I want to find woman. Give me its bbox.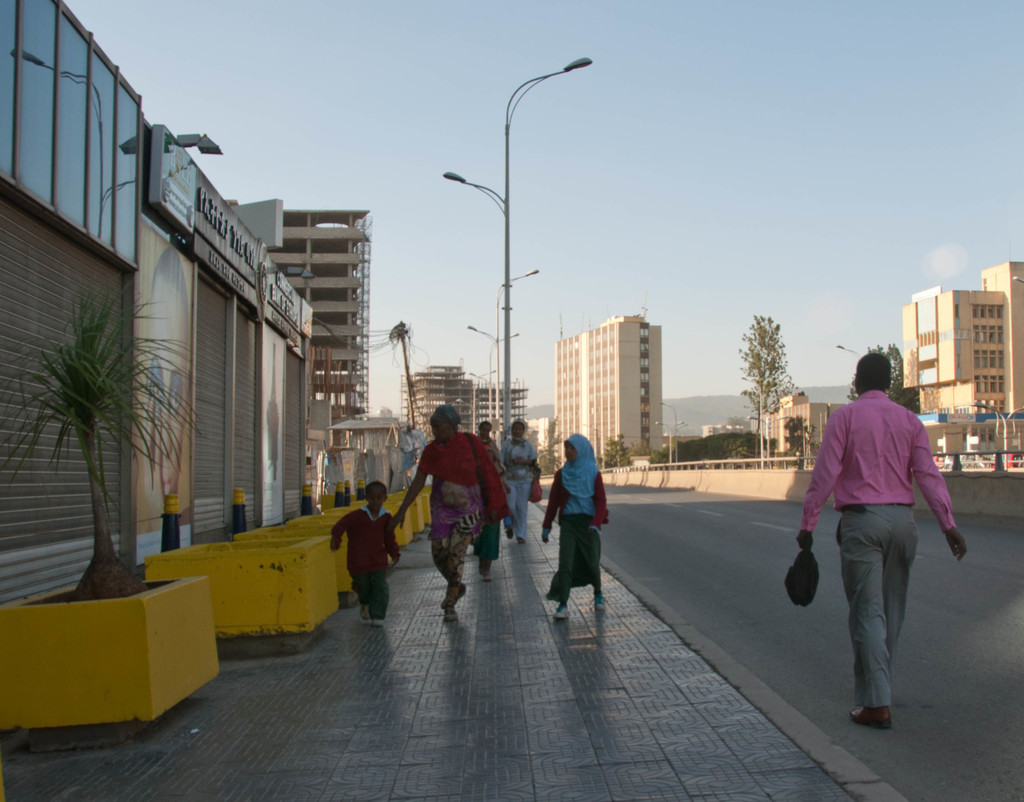
(399,397,502,620).
